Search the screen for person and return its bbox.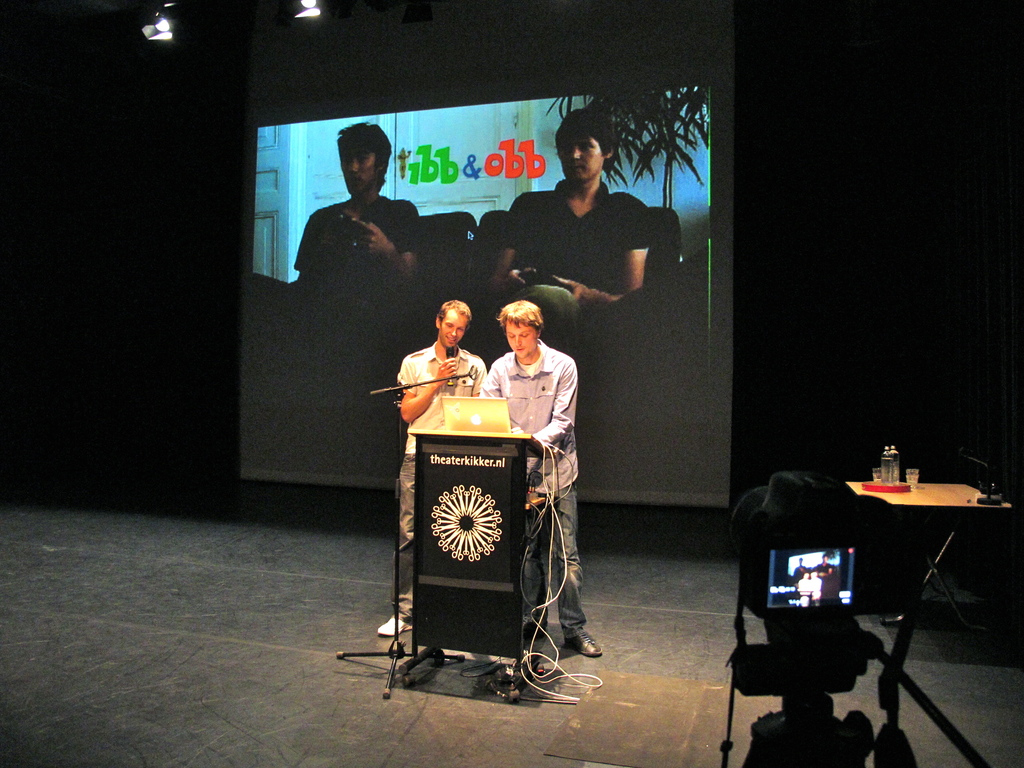
Found: <bbox>488, 101, 653, 300</bbox>.
